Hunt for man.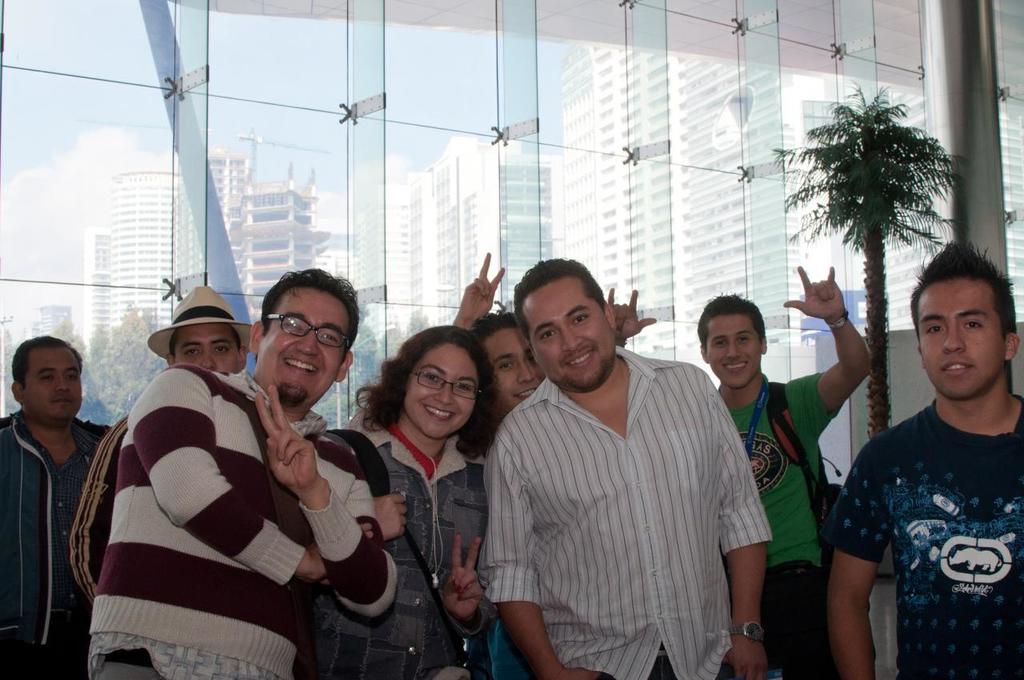
Hunted down at {"x1": 140, "y1": 282, "x2": 257, "y2": 379}.
